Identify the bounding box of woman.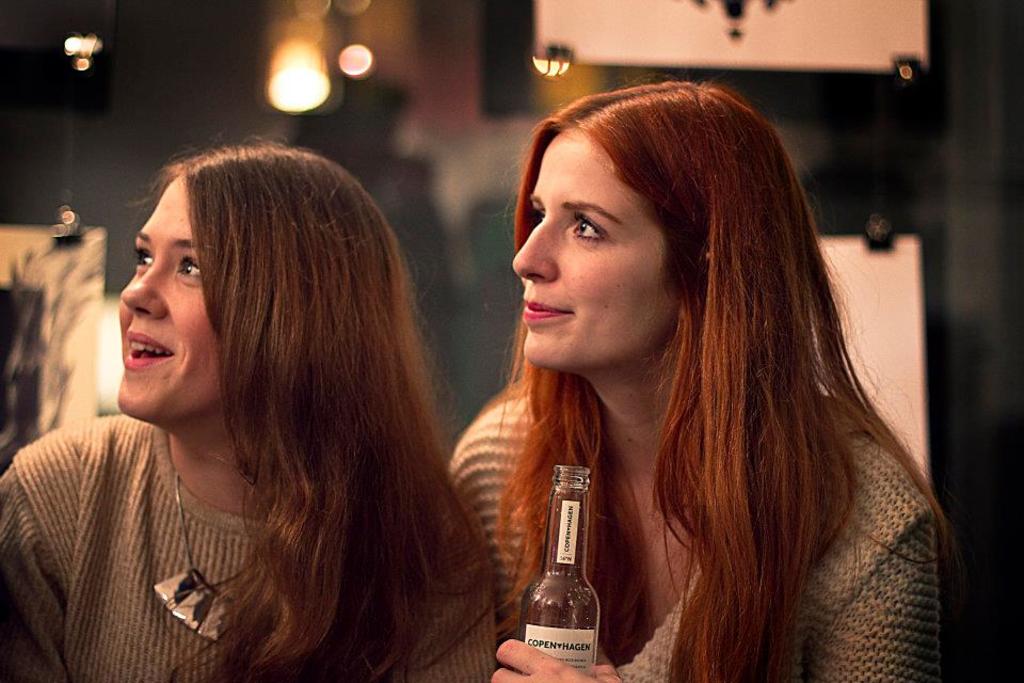
[x1=447, y1=76, x2=961, y2=682].
